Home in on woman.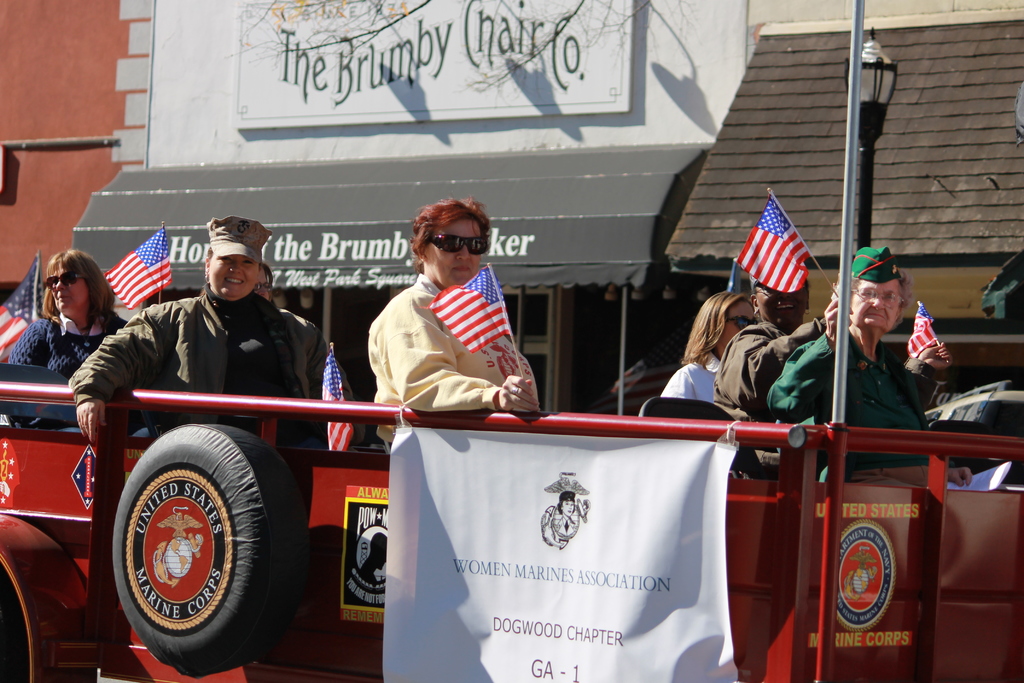
Homed in at x1=8, y1=250, x2=143, y2=429.
